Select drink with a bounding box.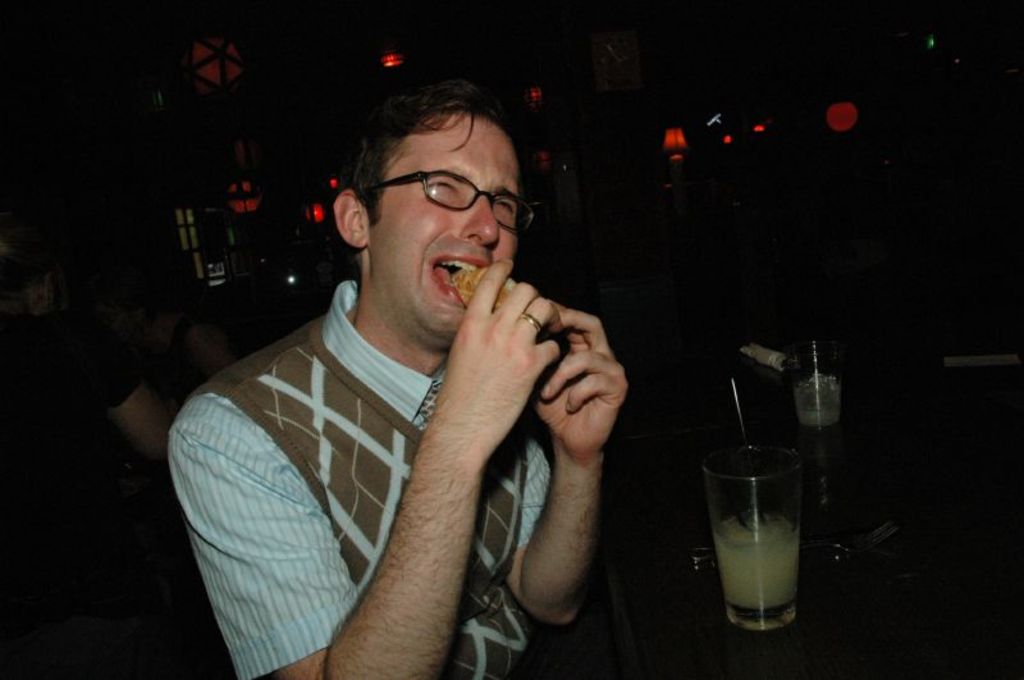
locate(796, 365, 847, 444).
